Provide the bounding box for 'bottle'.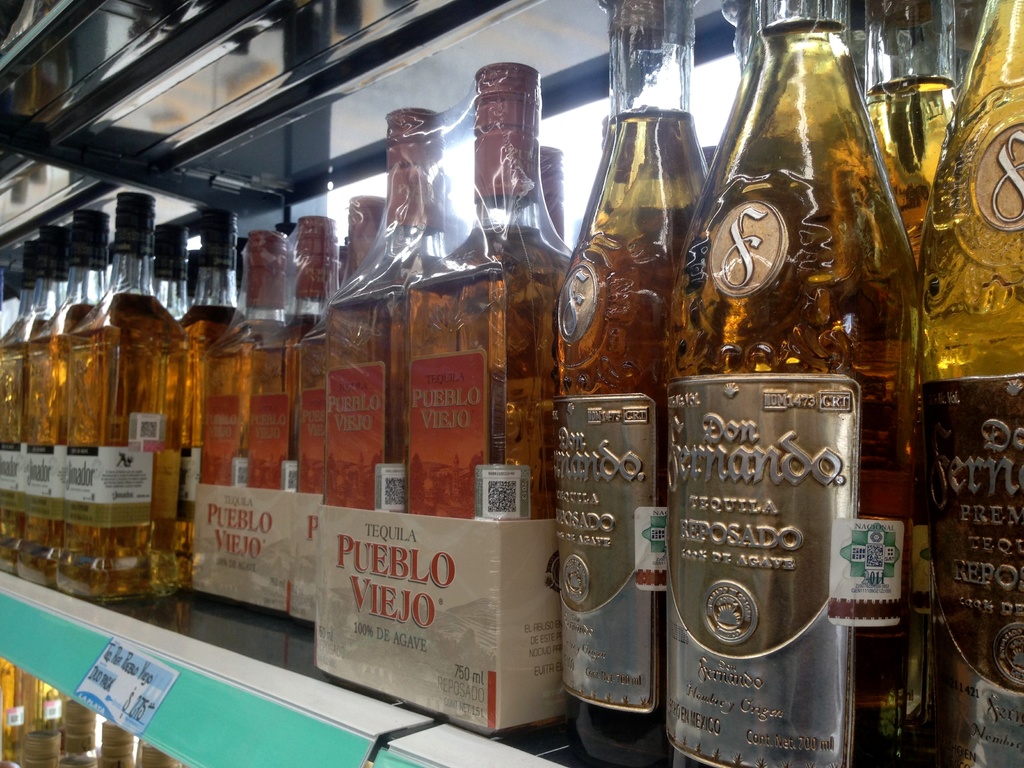
x1=103 y1=725 x2=139 y2=767.
